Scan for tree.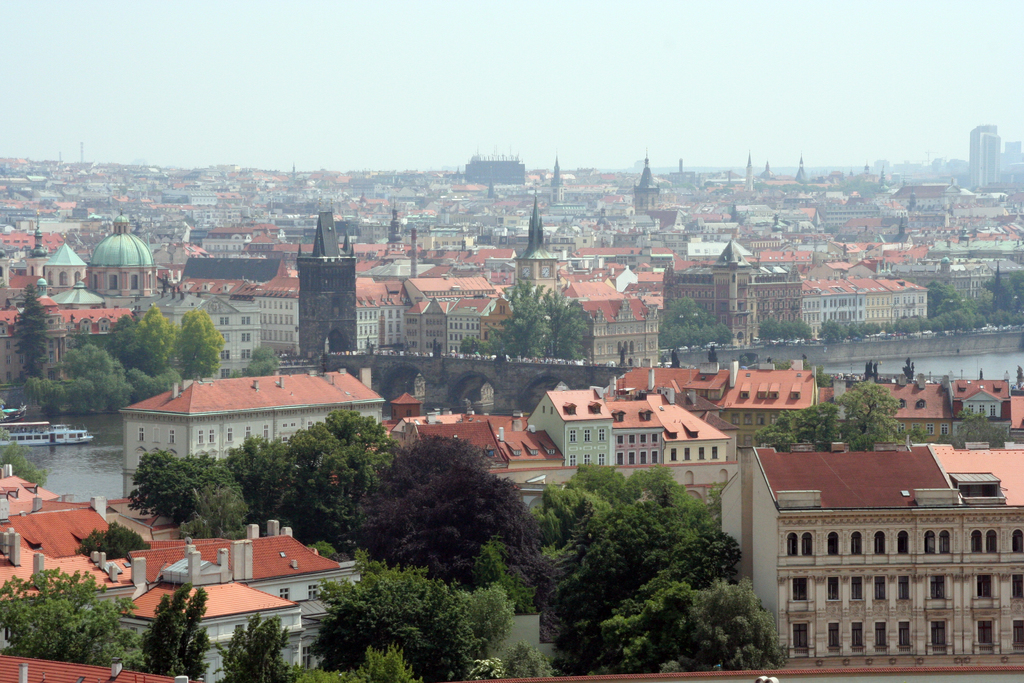
Scan result: left=836, top=383, right=900, bottom=457.
